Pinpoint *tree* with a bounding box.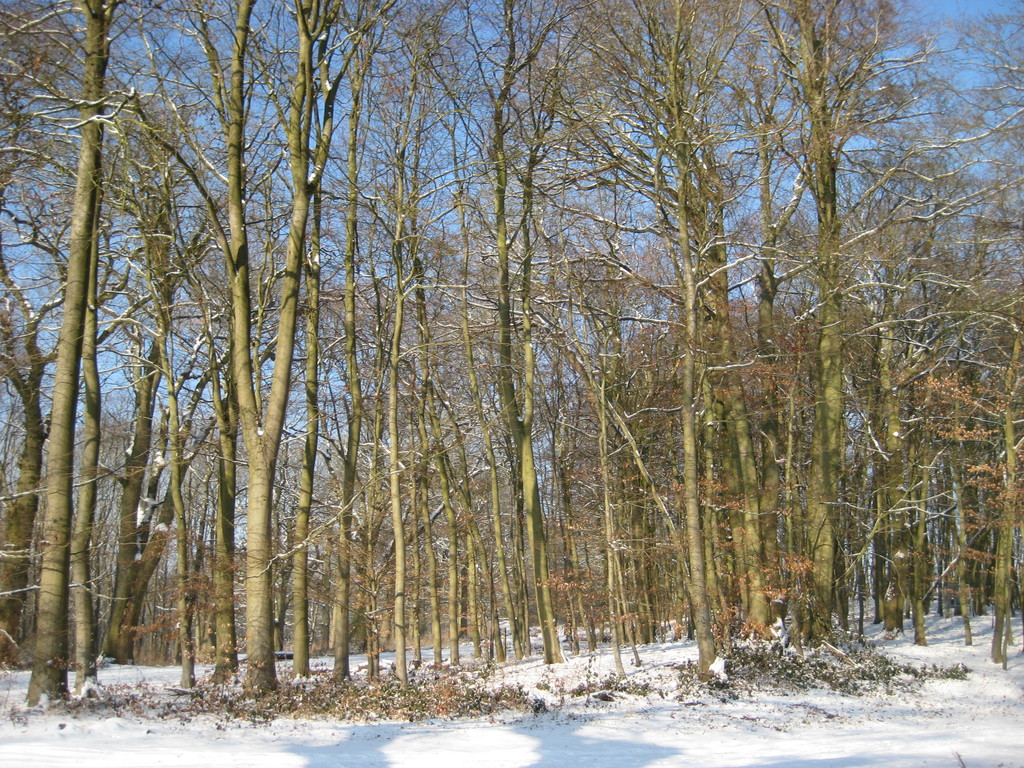
select_region(546, 249, 677, 653).
